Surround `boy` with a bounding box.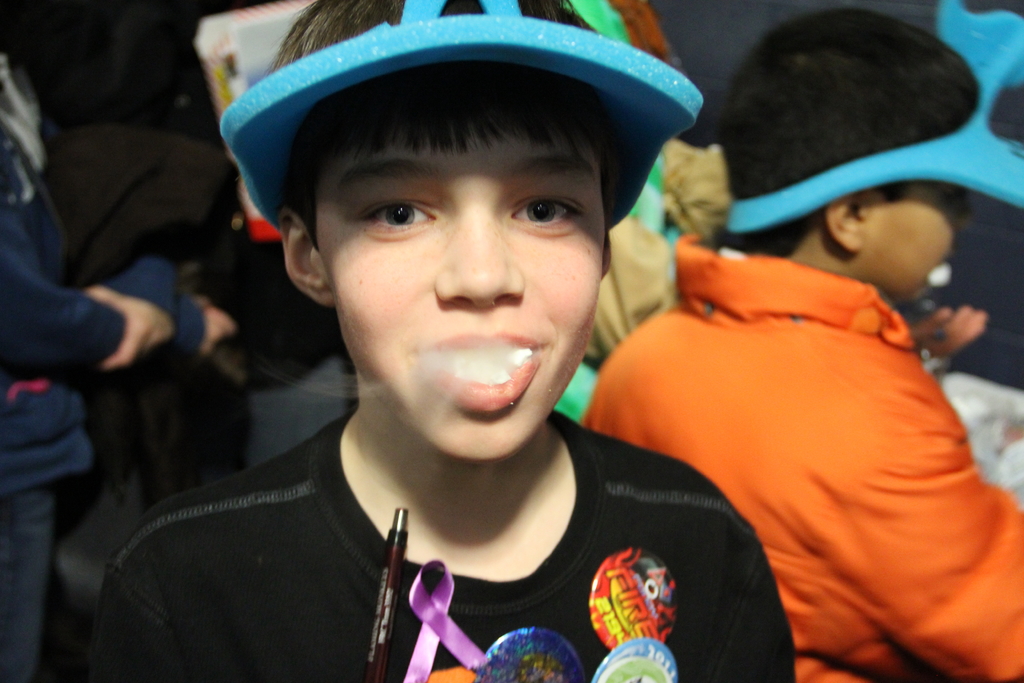
select_region(93, 0, 801, 682).
